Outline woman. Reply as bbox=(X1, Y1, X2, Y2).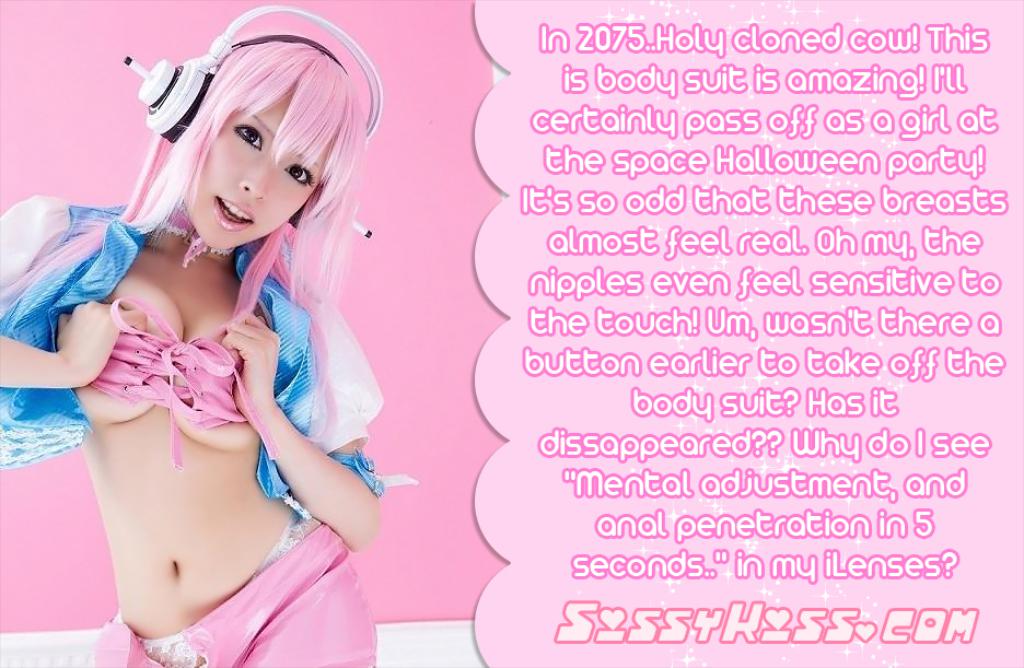
bbox=(28, 24, 520, 661).
